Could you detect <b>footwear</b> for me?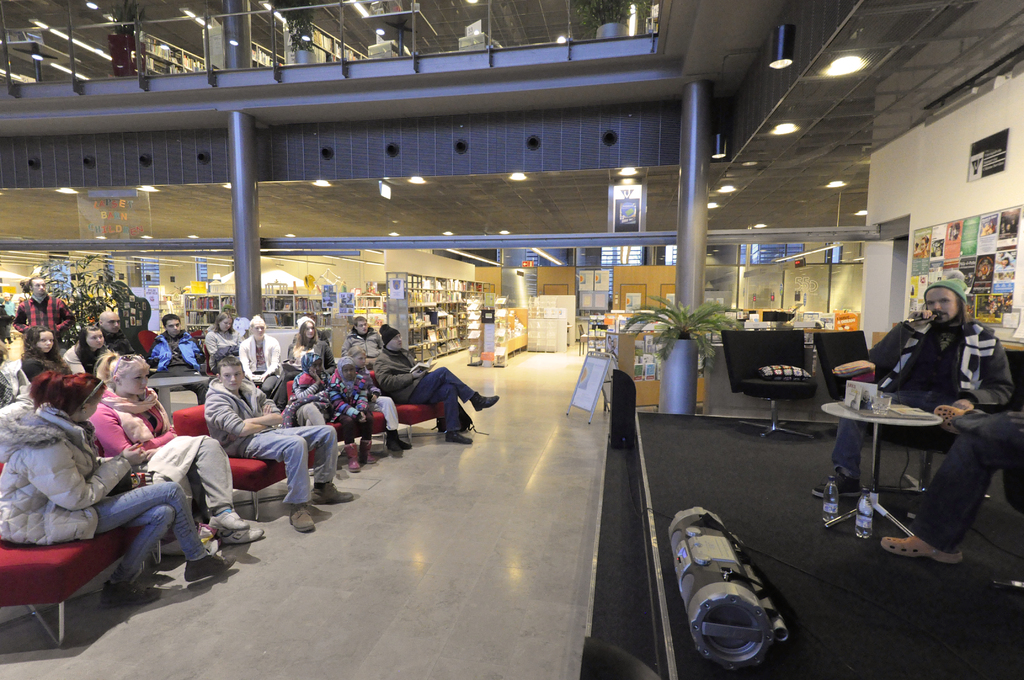
Detection result: (384,428,412,451).
